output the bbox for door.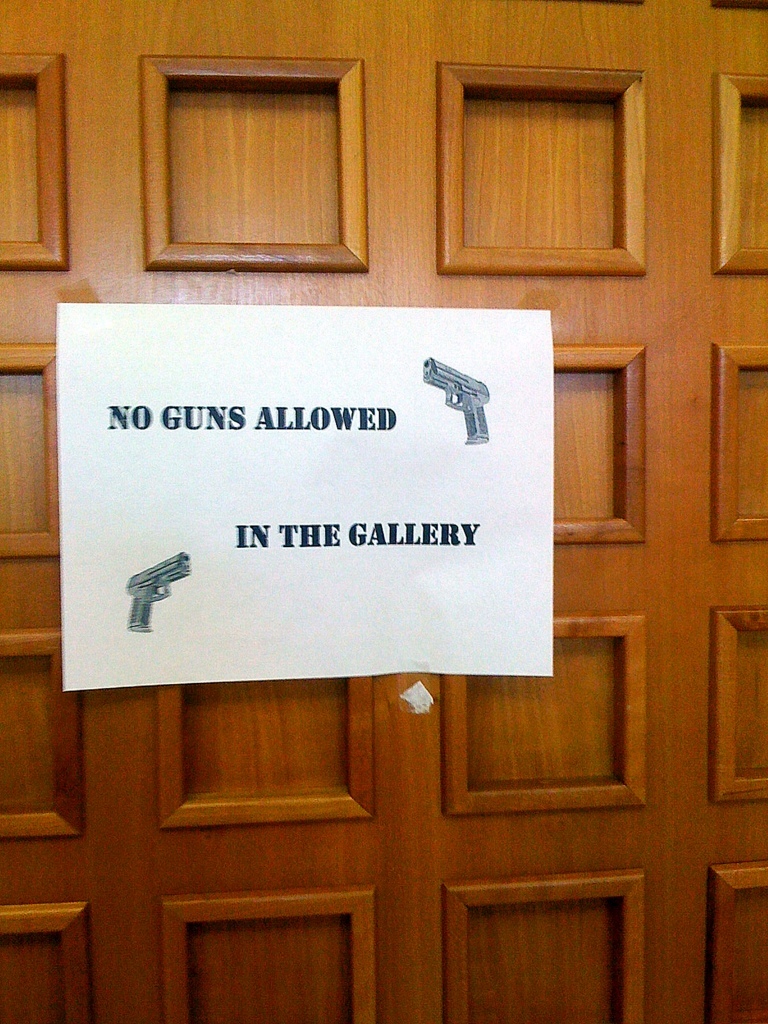
{"left": 66, "top": 47, "right": 709, "bottom": 936}.
